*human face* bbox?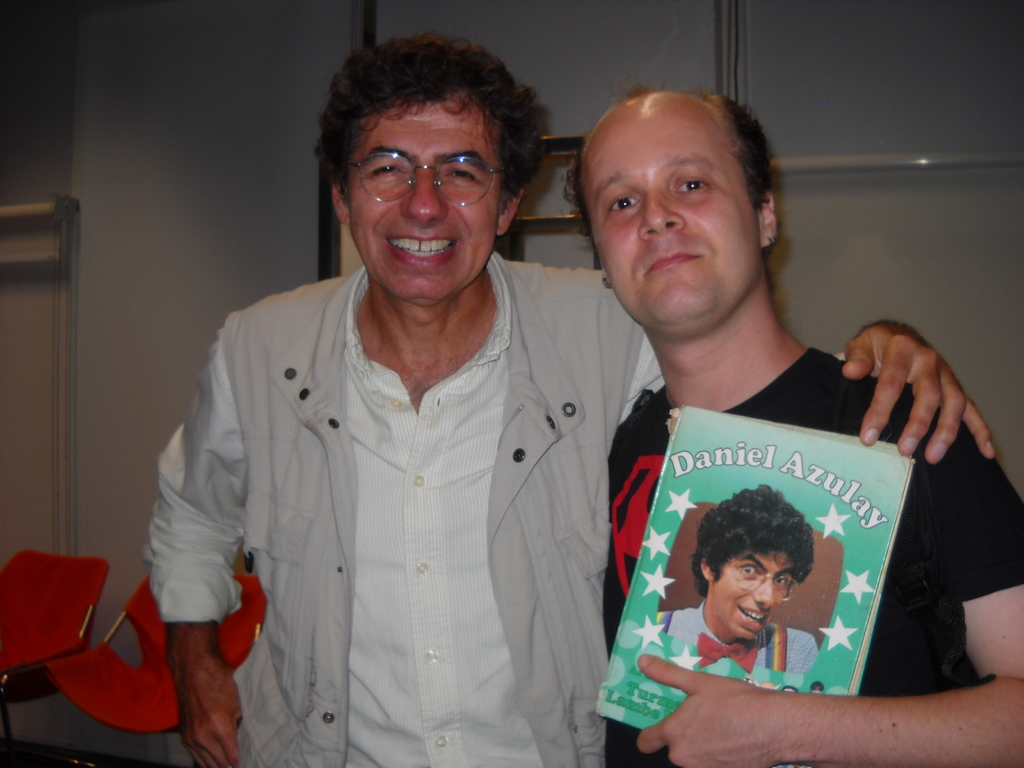
[710,552,792,639]
